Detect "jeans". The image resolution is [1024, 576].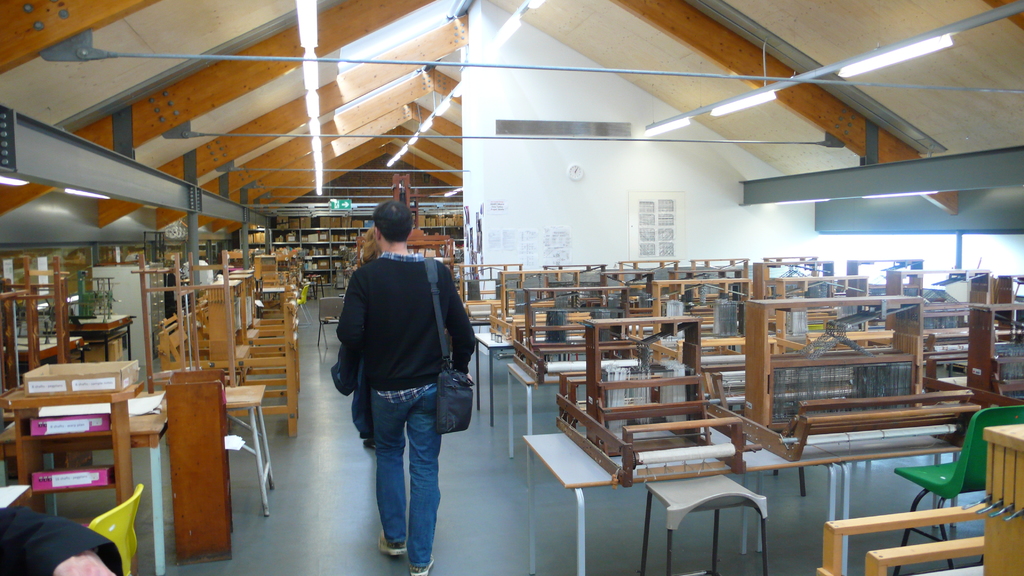
bbox(357, 369, 450, 559).
